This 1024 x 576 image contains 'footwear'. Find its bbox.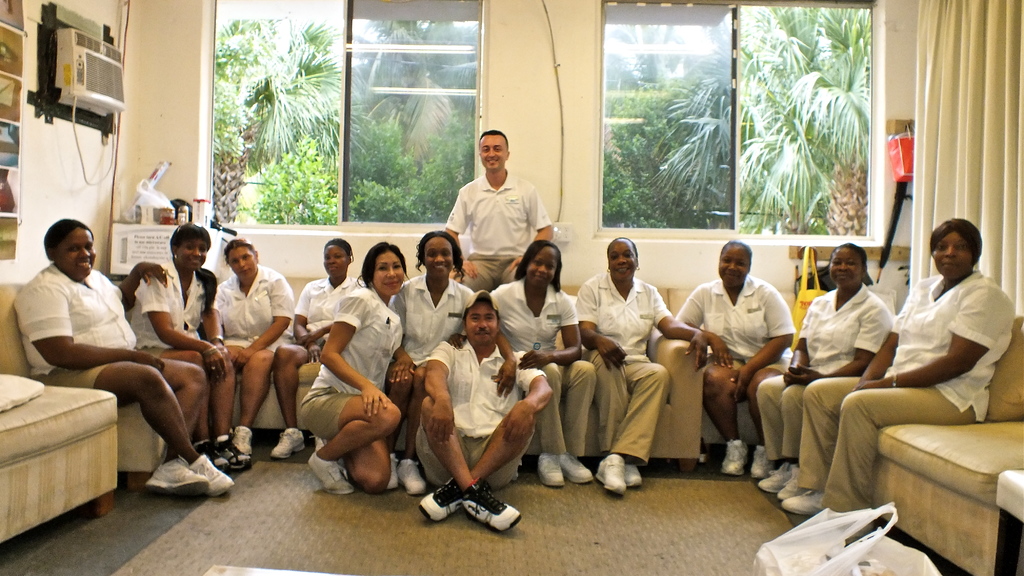
BBox(780, 490, 832, 514).
